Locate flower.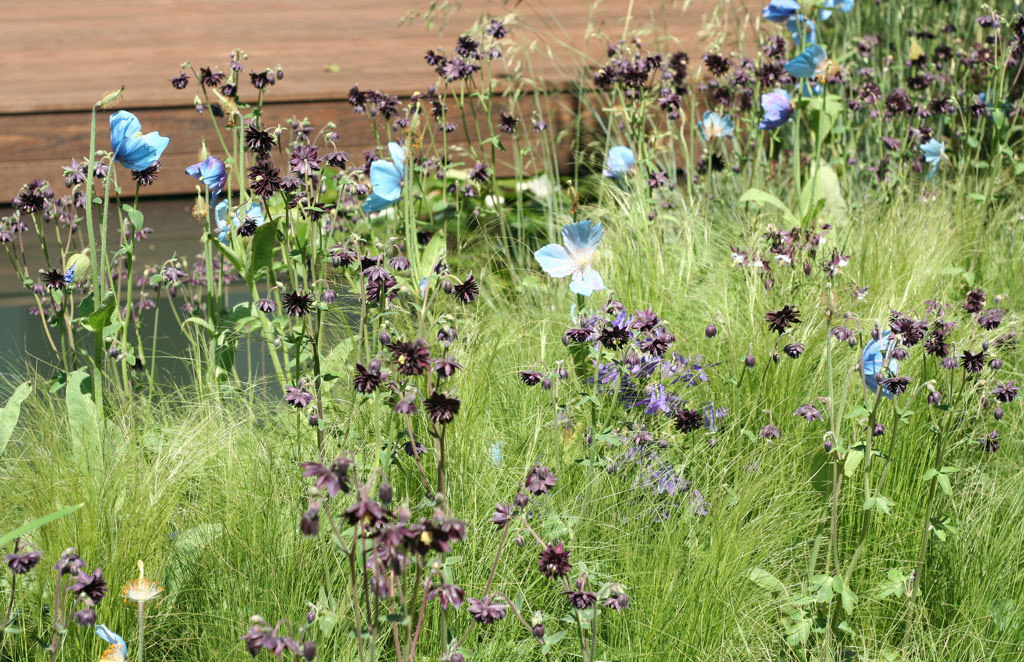
Bounding box: {"x1": 216, "y1": 197, "x2": 264, "y2": 251}.
